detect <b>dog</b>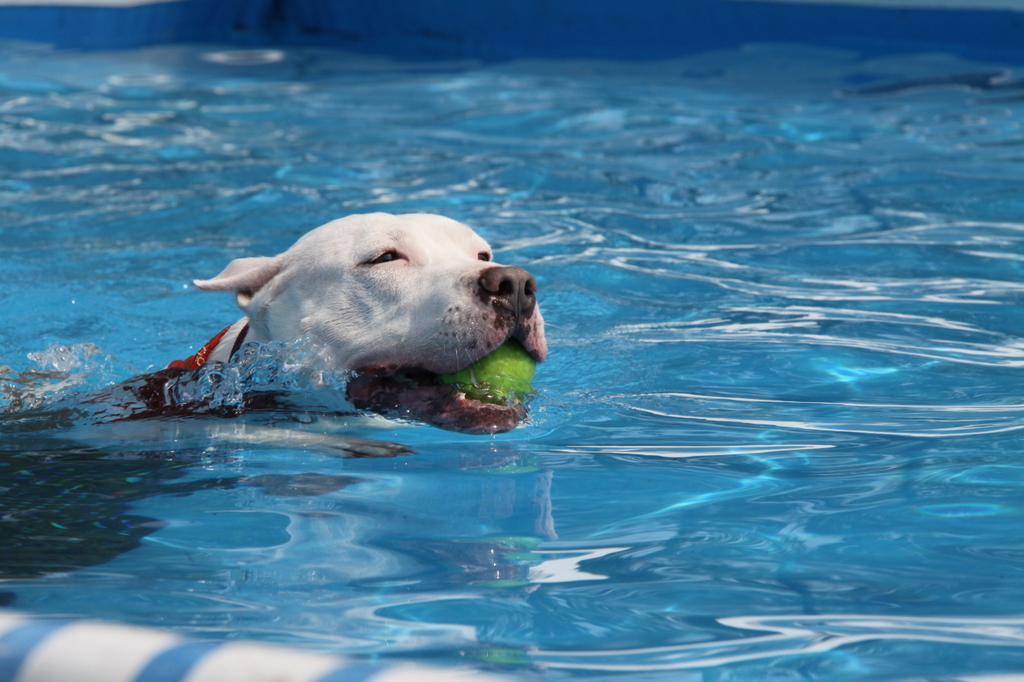
region(86, 212, 549, 460)
